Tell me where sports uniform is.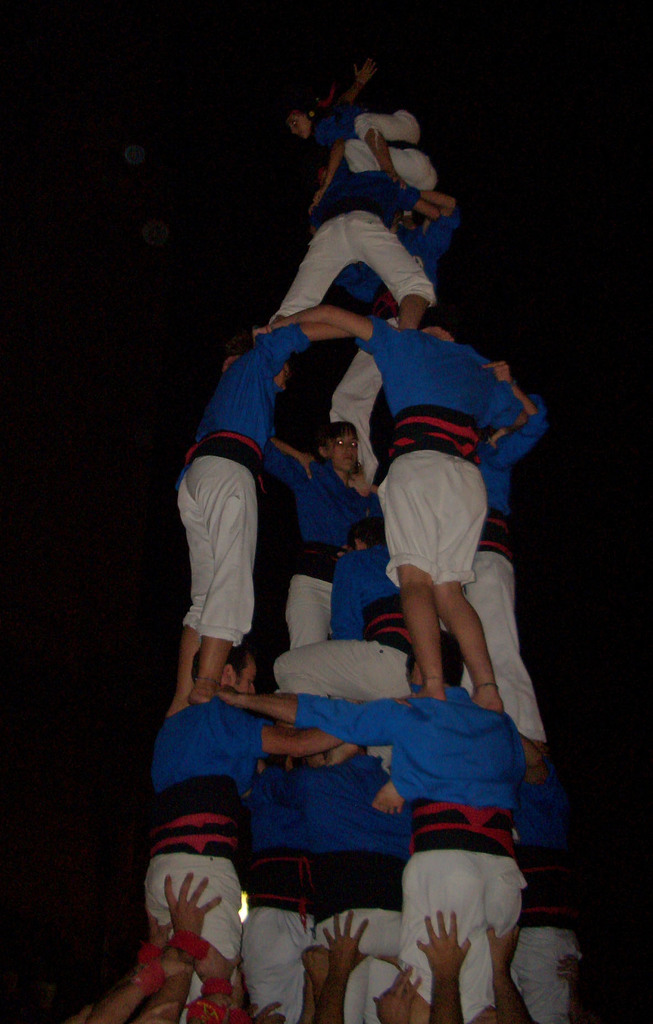
sports uniform is at pyautogui.locateOnScreen(454, 406, 566, 742).
